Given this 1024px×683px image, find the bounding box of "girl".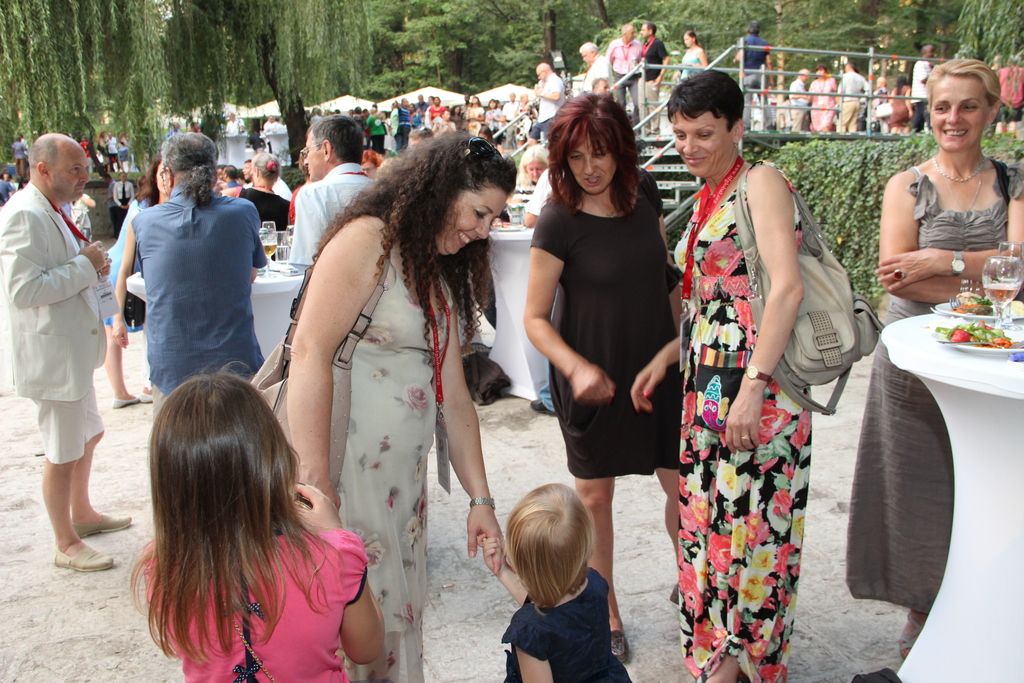
477, 477, 631, 682.
